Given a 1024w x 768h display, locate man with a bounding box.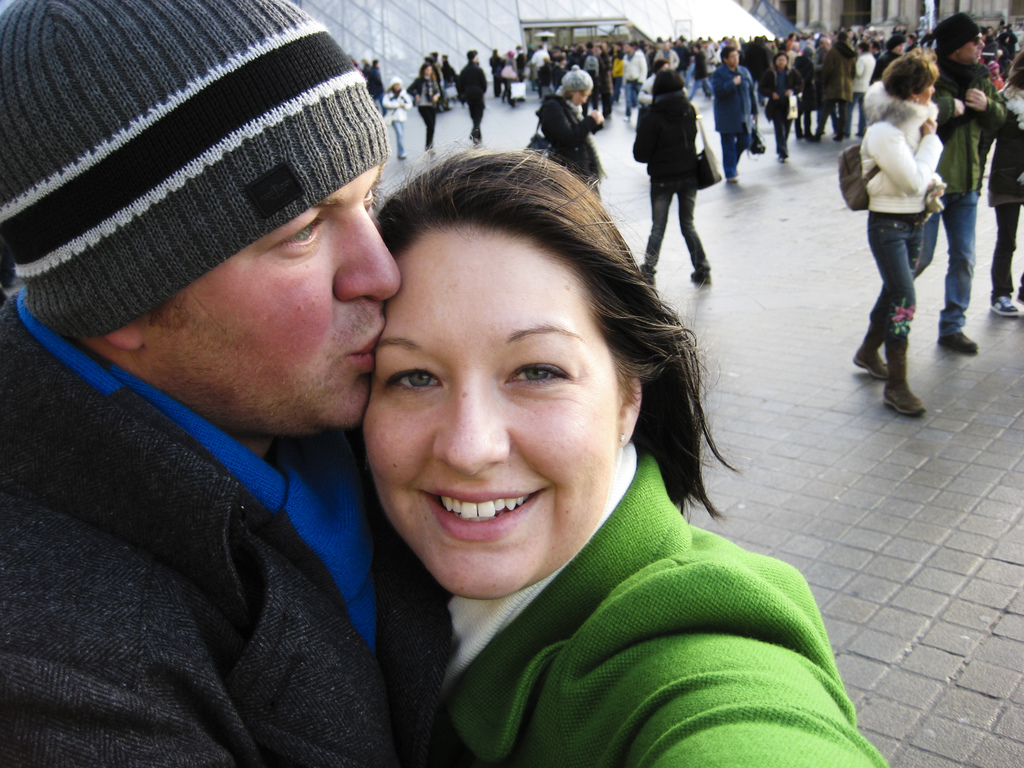
Located: pyautogui.locateOnScreen(815, 28, 852, 141).
